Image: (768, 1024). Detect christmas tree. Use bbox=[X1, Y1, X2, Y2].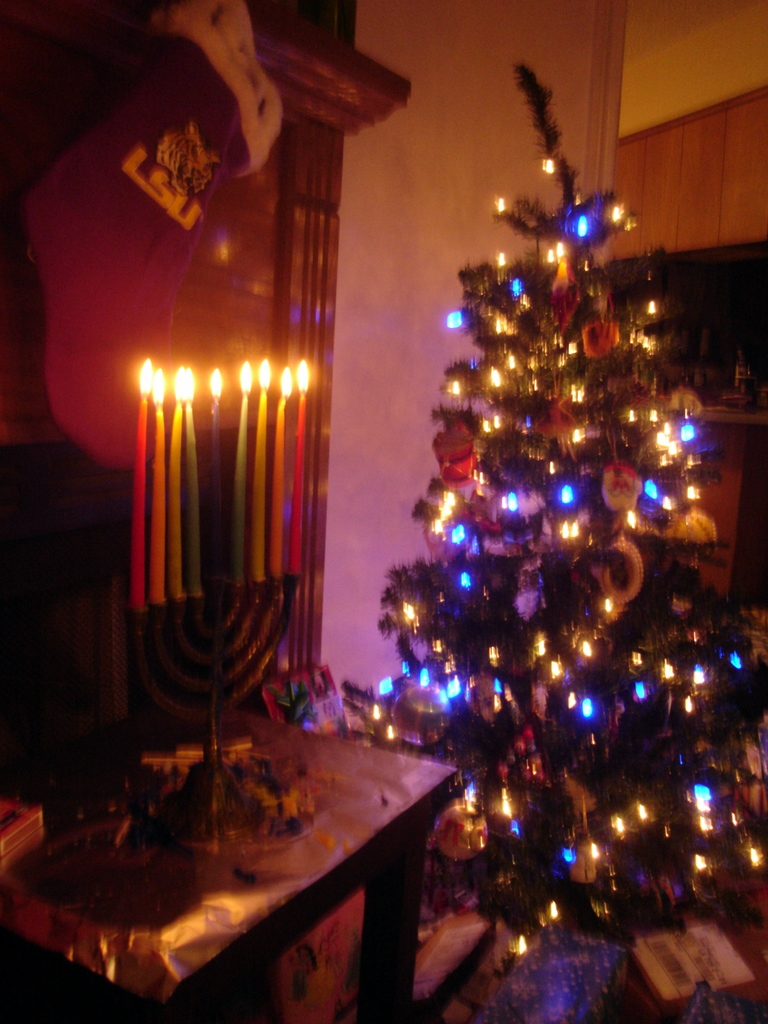
bbox=[339, 66, 767, 953].
